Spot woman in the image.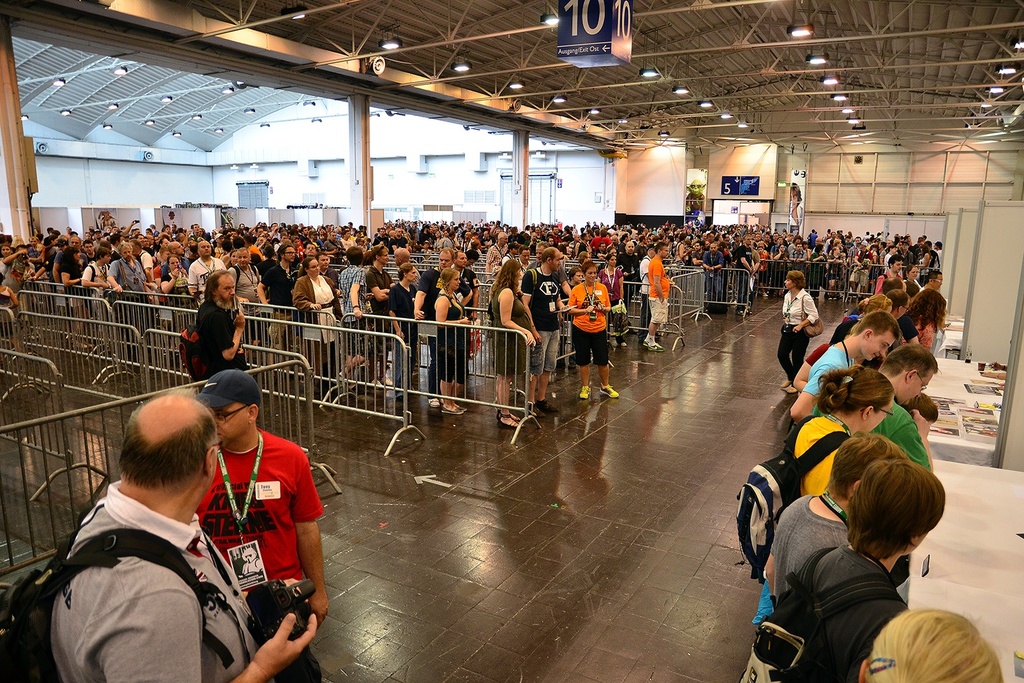
woman found at crop(568, 261, 619, 400).
